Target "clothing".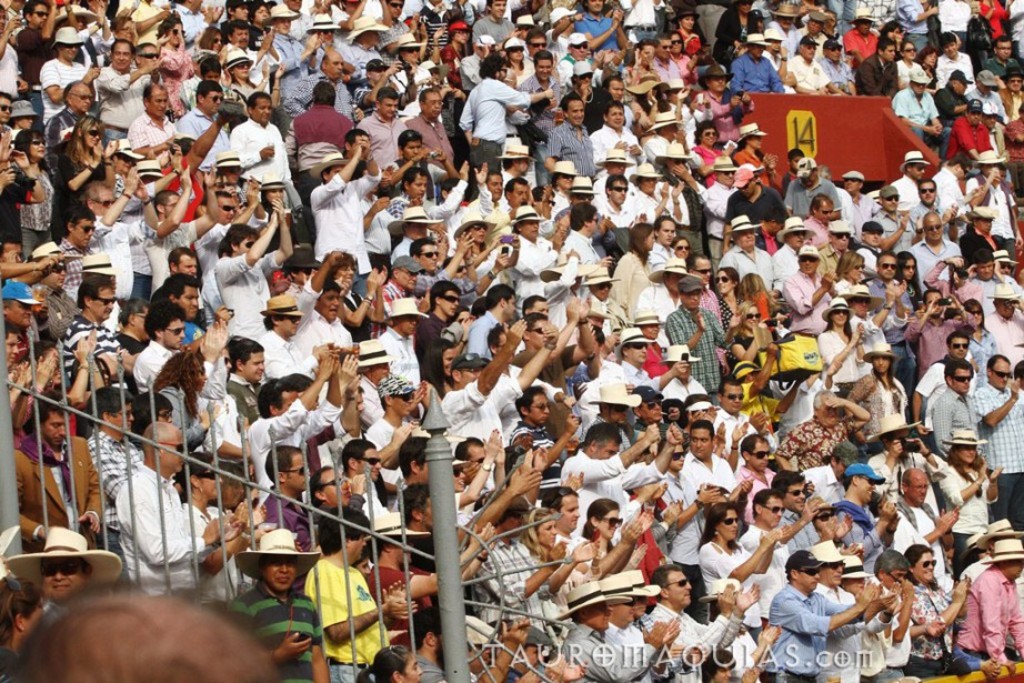
Target region: (left=292, top=542, right=370, bottom=672).
